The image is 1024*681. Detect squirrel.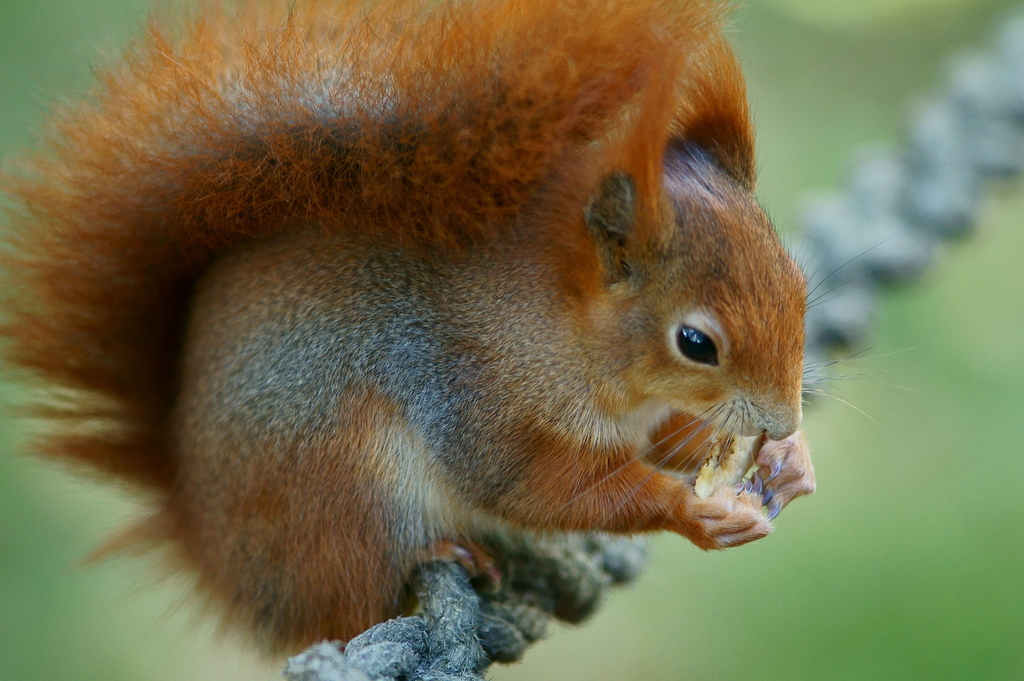
Detection: select_region(0, 0, 820, 658).
